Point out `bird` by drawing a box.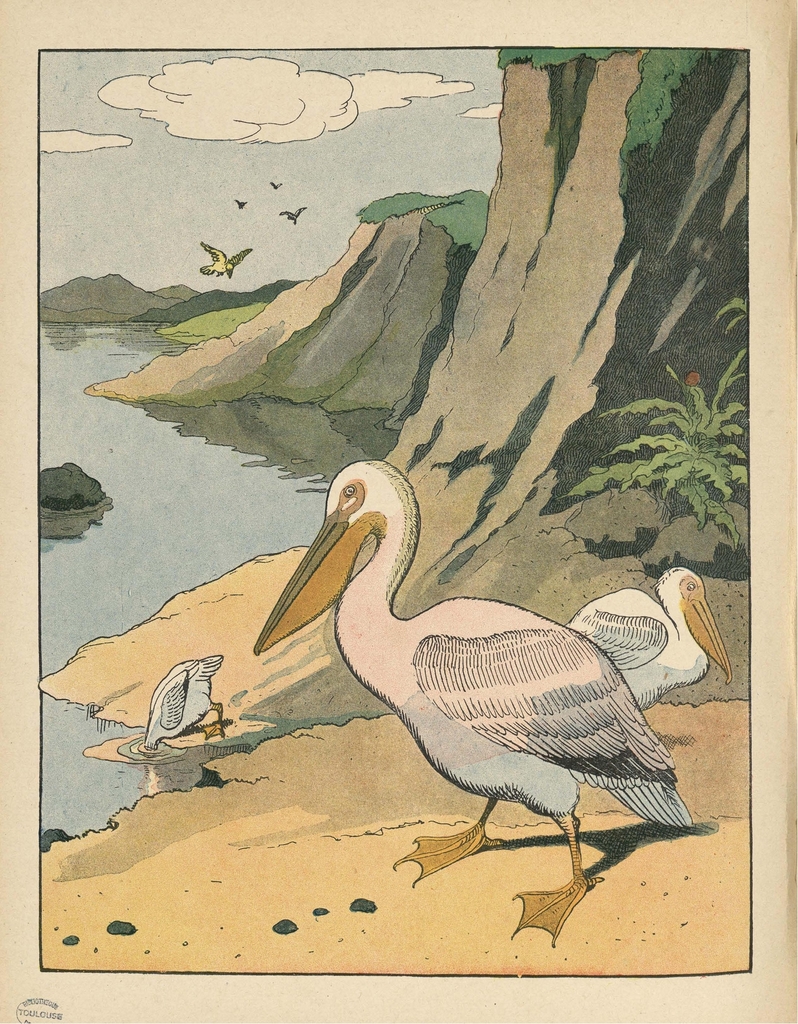
pyautogui.locateOnScreen(235, 197, 251, 213).
